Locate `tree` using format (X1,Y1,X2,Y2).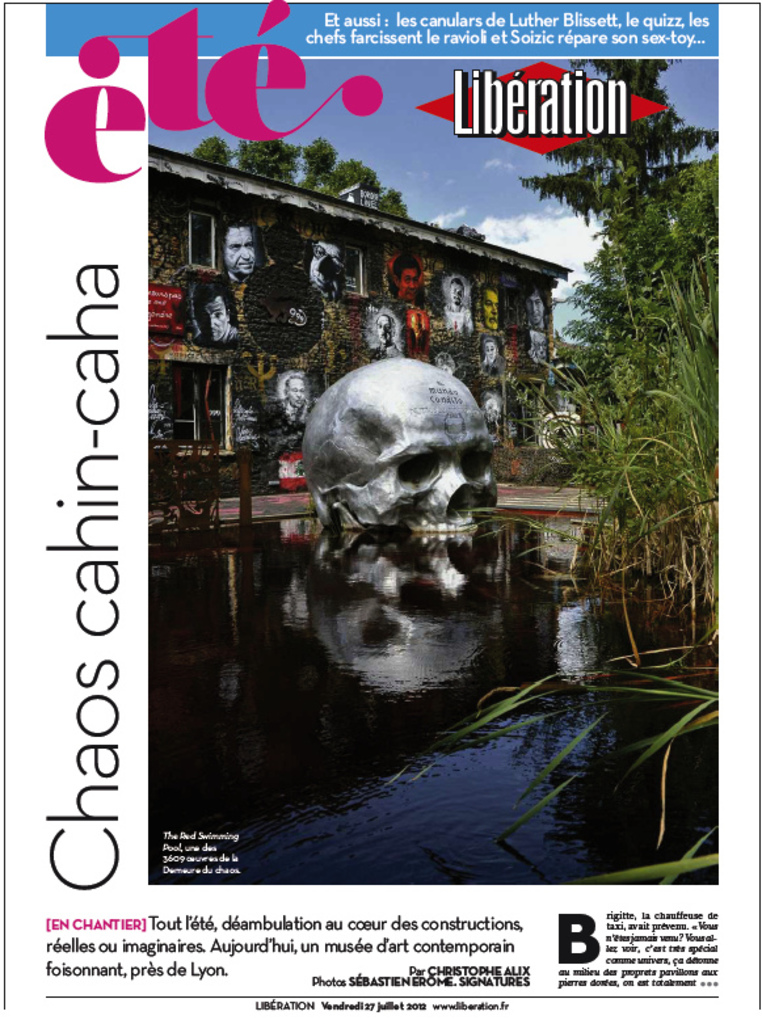
(202,140,228,160).
